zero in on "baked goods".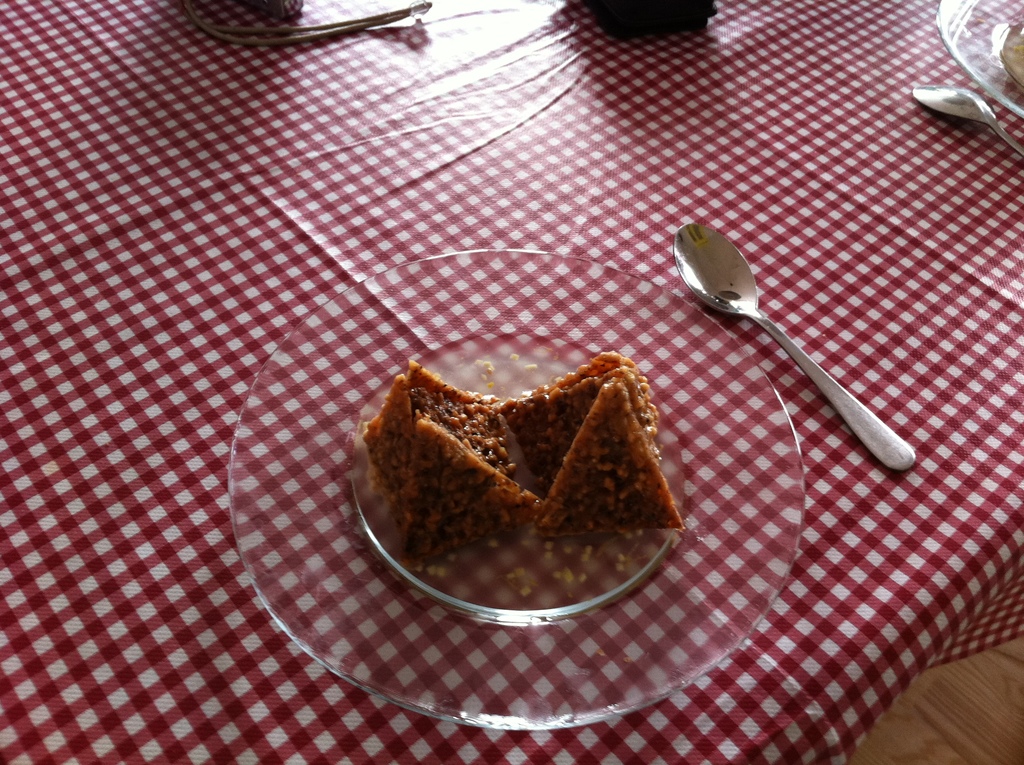
Zeroed in: rect(358, 350, 686, 590).
